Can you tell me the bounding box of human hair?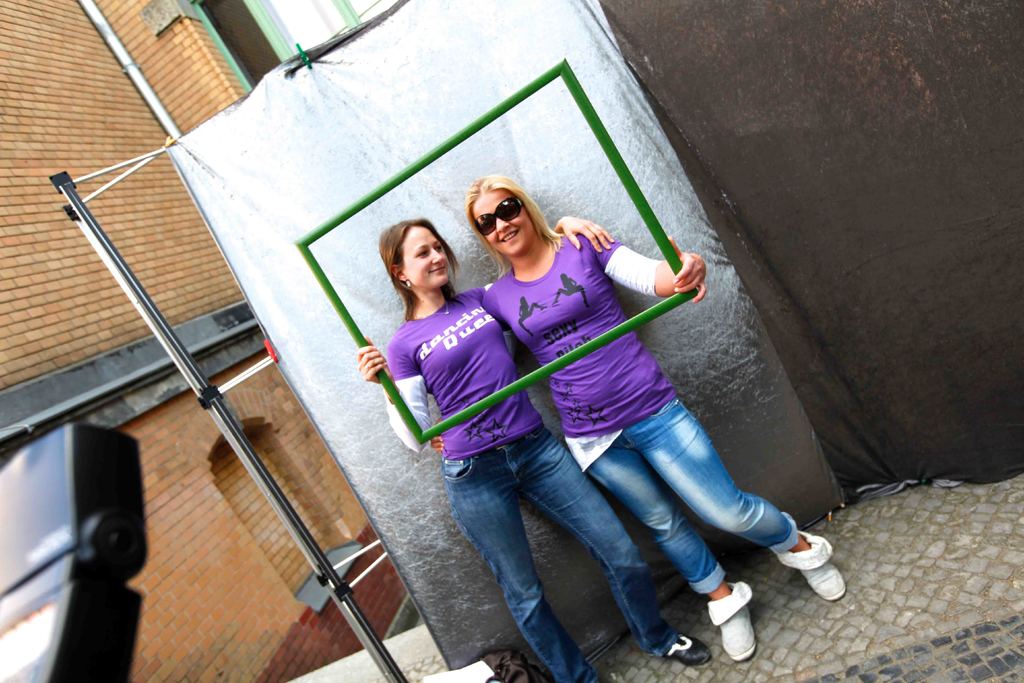
372 215 461 320.
